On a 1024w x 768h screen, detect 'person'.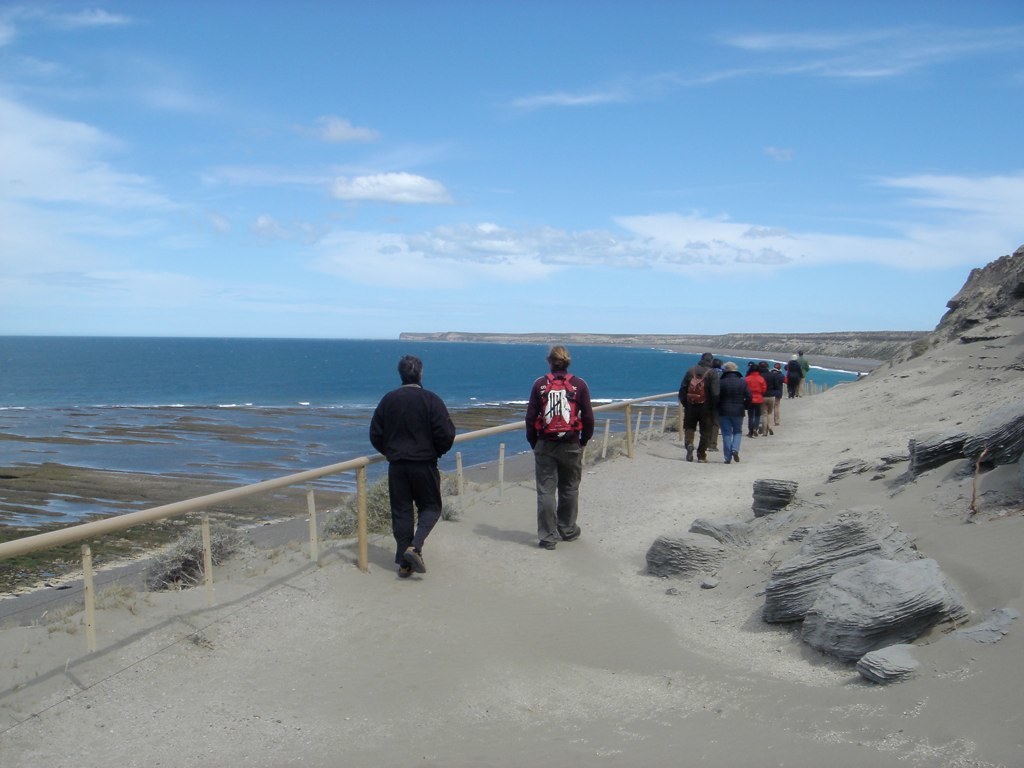
bbox(525, 340, 595, 545).
